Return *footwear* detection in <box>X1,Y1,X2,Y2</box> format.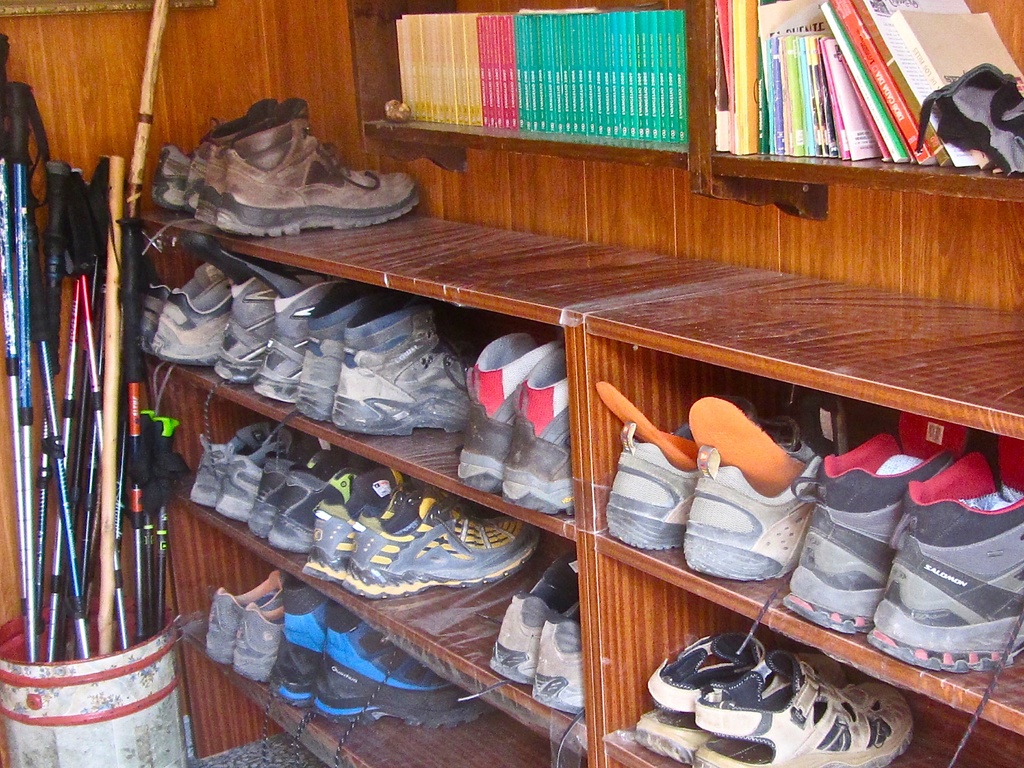
<box>230,587,279,685</box>.
